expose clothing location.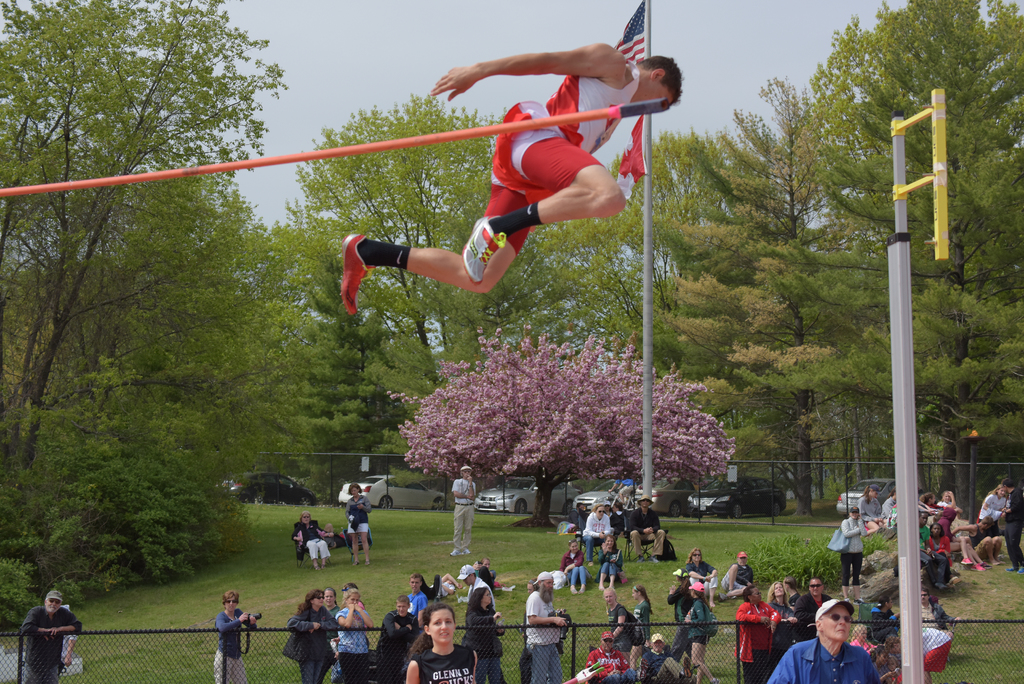
Exposed at (left=884, top=498, right=903, bottom=519).
